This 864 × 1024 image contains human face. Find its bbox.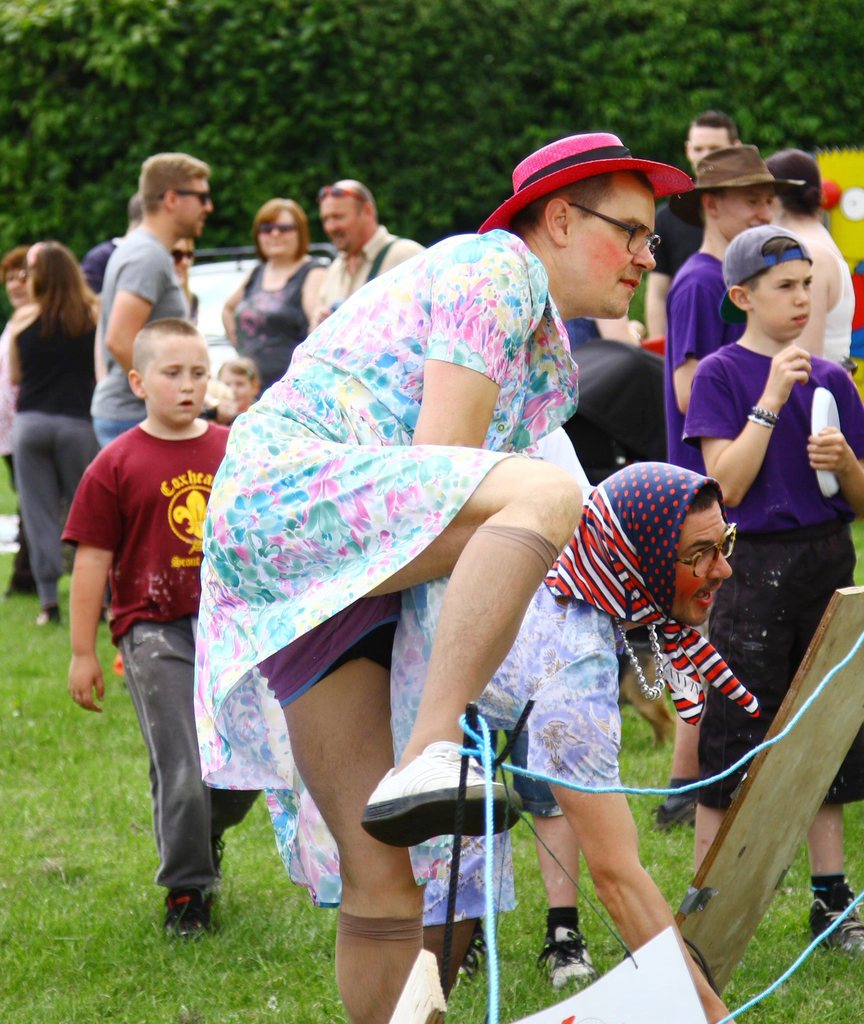
316,195,361,250.
